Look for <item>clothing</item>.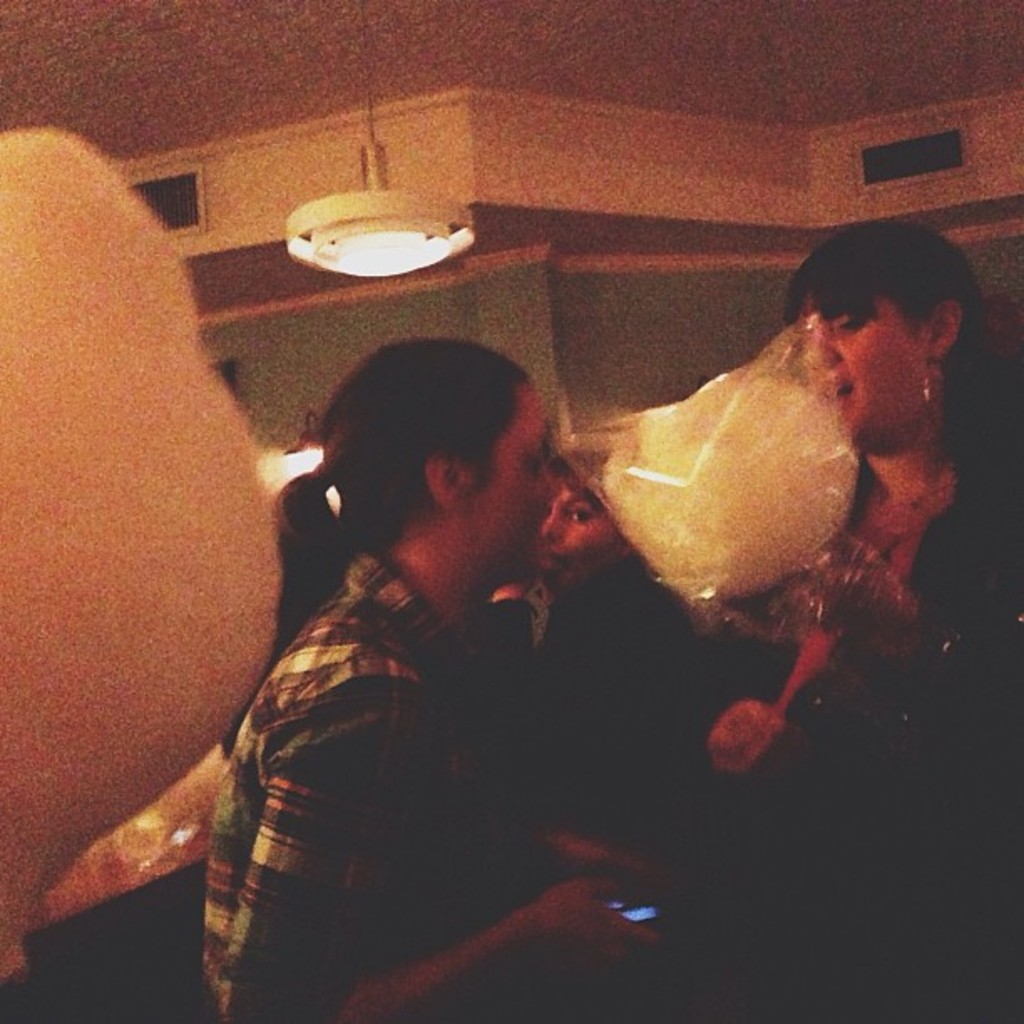
Found: region(525, 557, 733, 840).
